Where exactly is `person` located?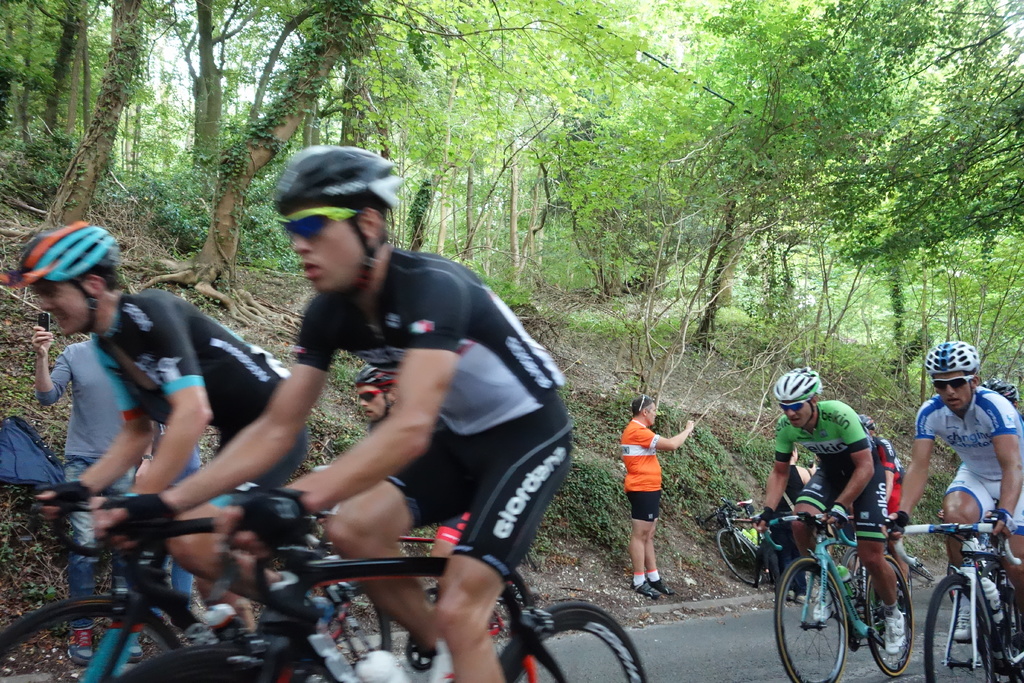
Its bounding box is {"left": 977, "top": 381, "right": 1023, "bottom": 475}.
